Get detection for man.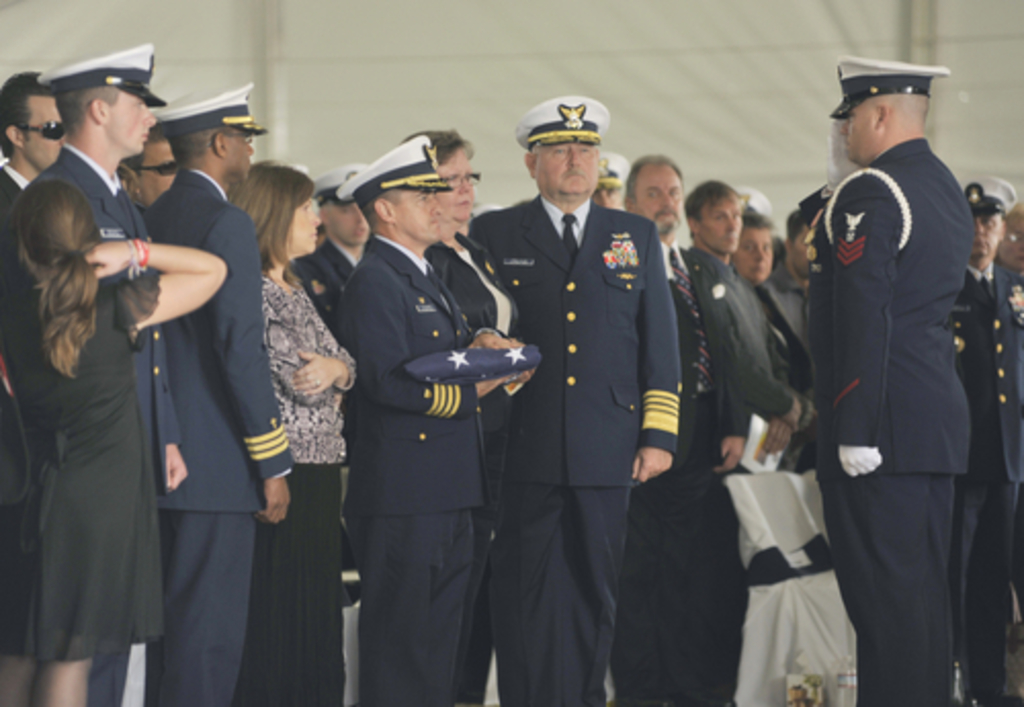
Detection: l=135, t=80, r=291, b=705.
